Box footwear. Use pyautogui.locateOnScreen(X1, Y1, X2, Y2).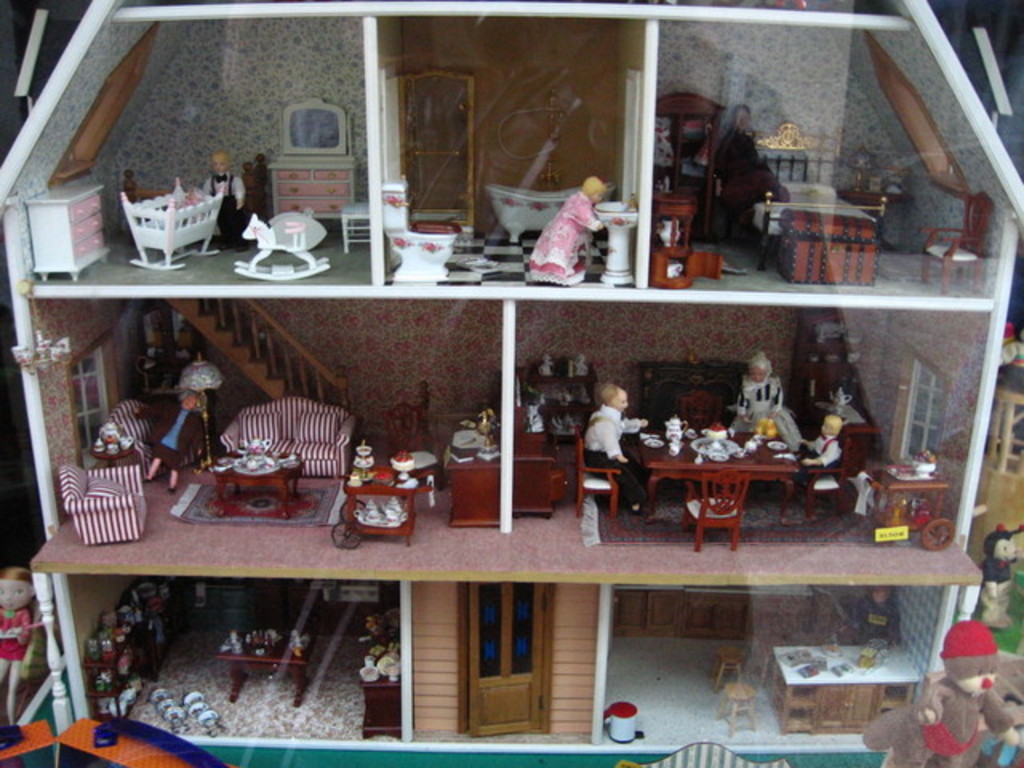
pyautogui.locateOnScreen(218, 242, 227, 248).
